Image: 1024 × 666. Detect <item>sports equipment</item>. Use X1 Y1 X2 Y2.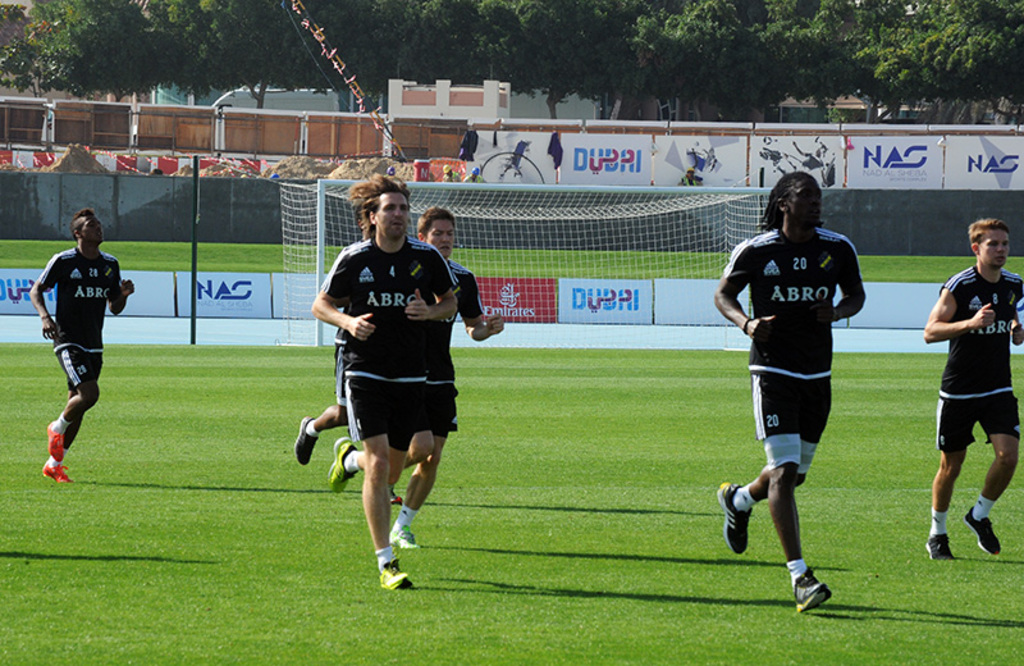
714 483 756 557.
